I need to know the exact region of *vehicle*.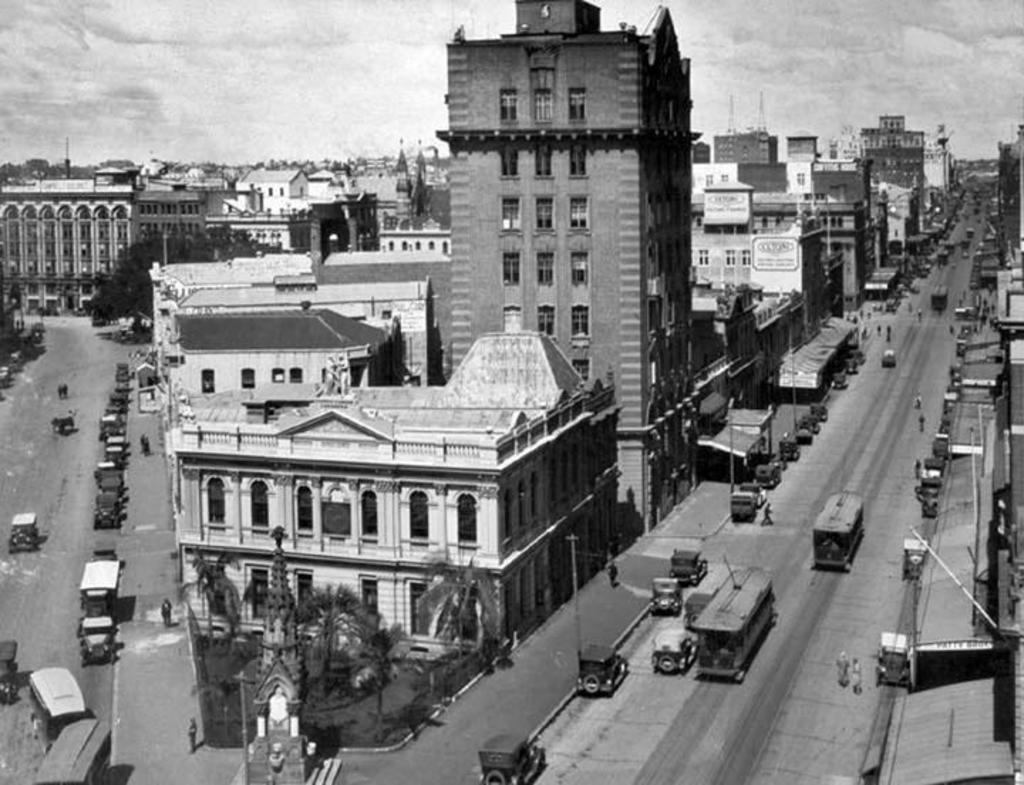
Region: <bbox>752, 459, 779, 495</bbox>.
